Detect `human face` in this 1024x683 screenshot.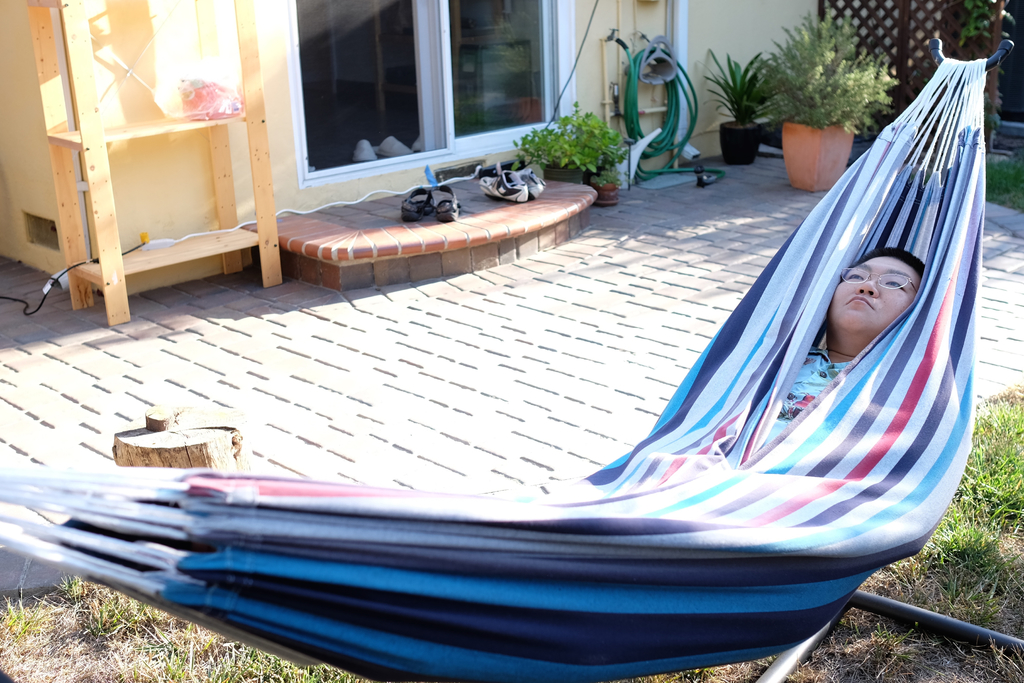
Detection: crop(828, 257, 922, 333).
